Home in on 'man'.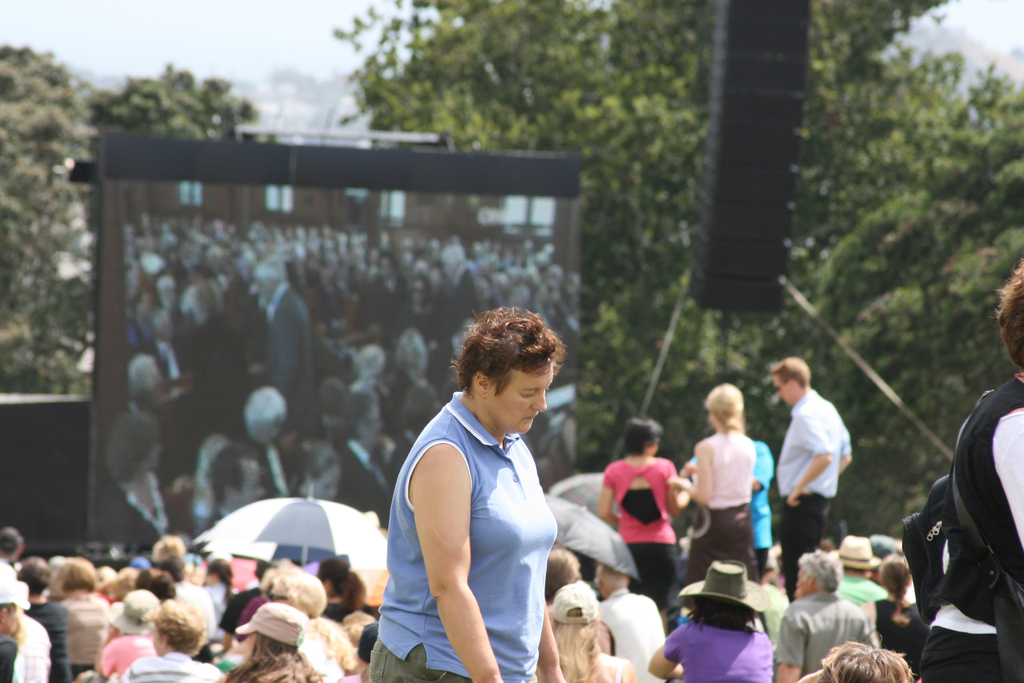
Homed in at [left=950, top=259, right=1023, bottom=682].
